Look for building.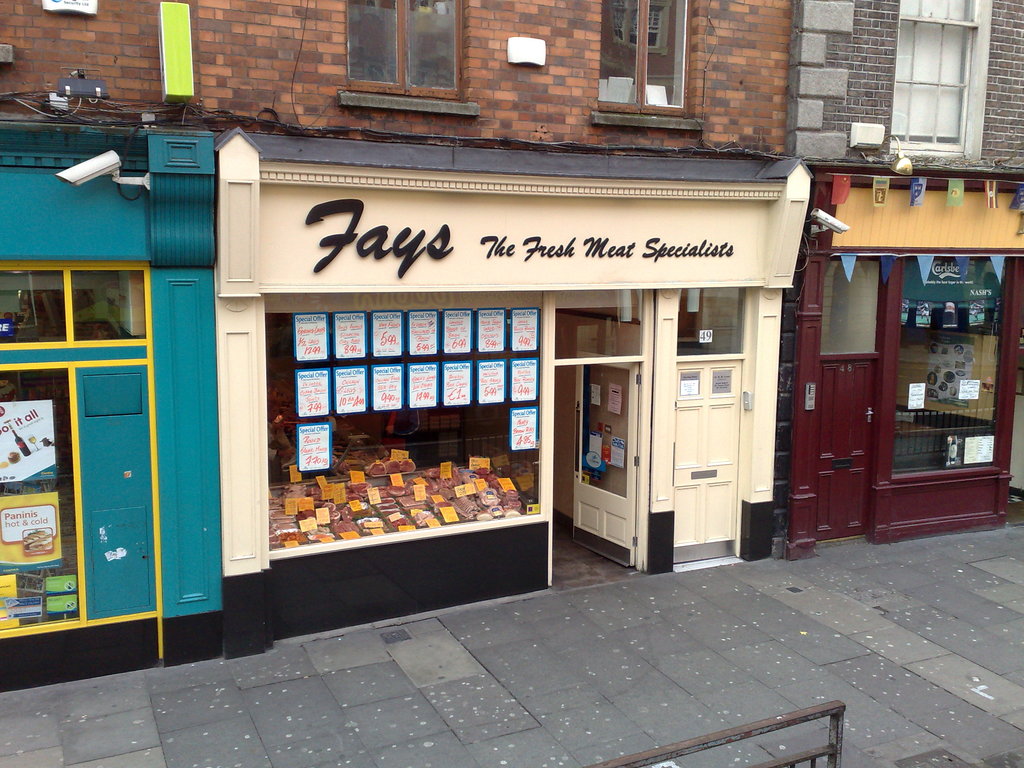
Found: 785/1/1023/559.
